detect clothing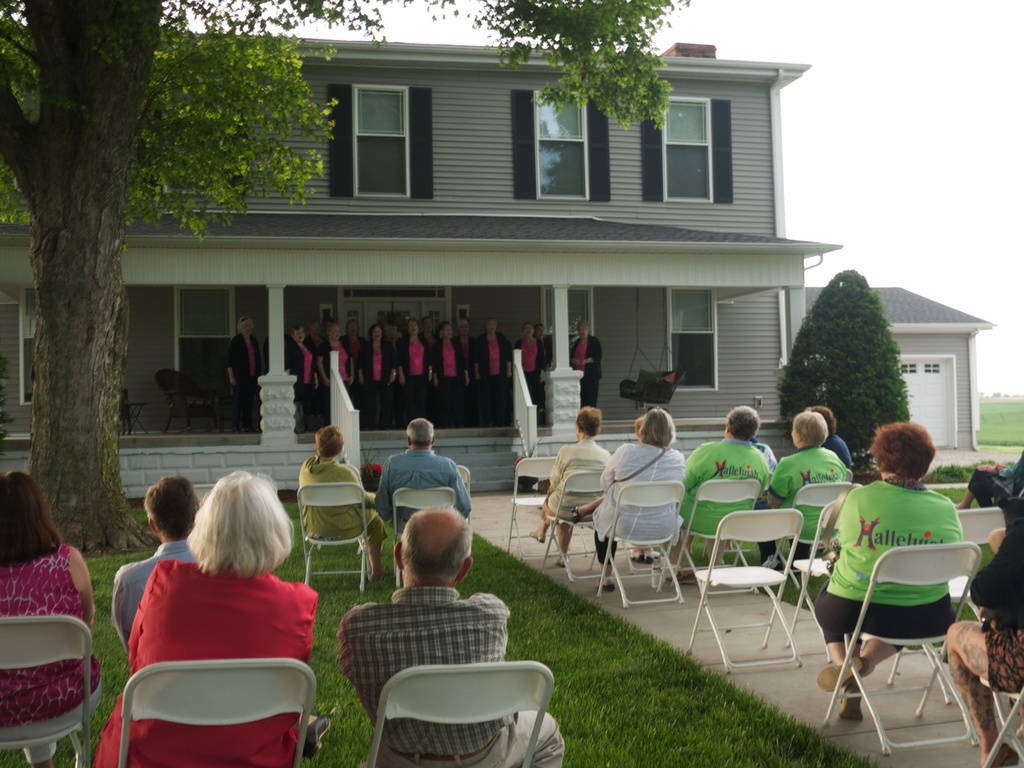
[541, 442, 618, 520]
